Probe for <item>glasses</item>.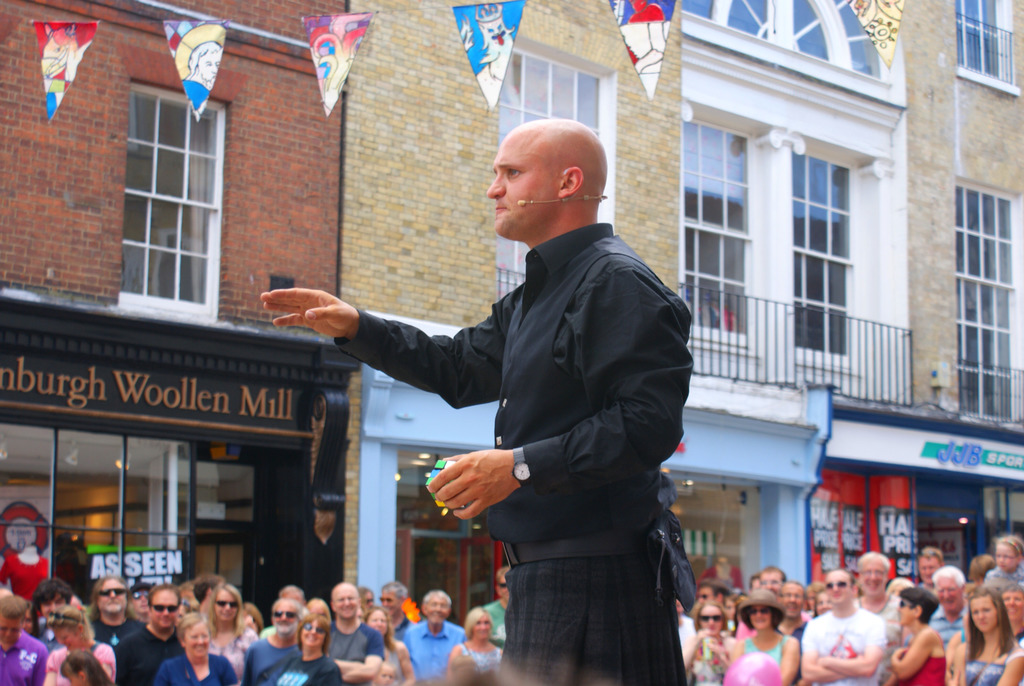
Probe result: bbox=[696, 590, 711, 601].
